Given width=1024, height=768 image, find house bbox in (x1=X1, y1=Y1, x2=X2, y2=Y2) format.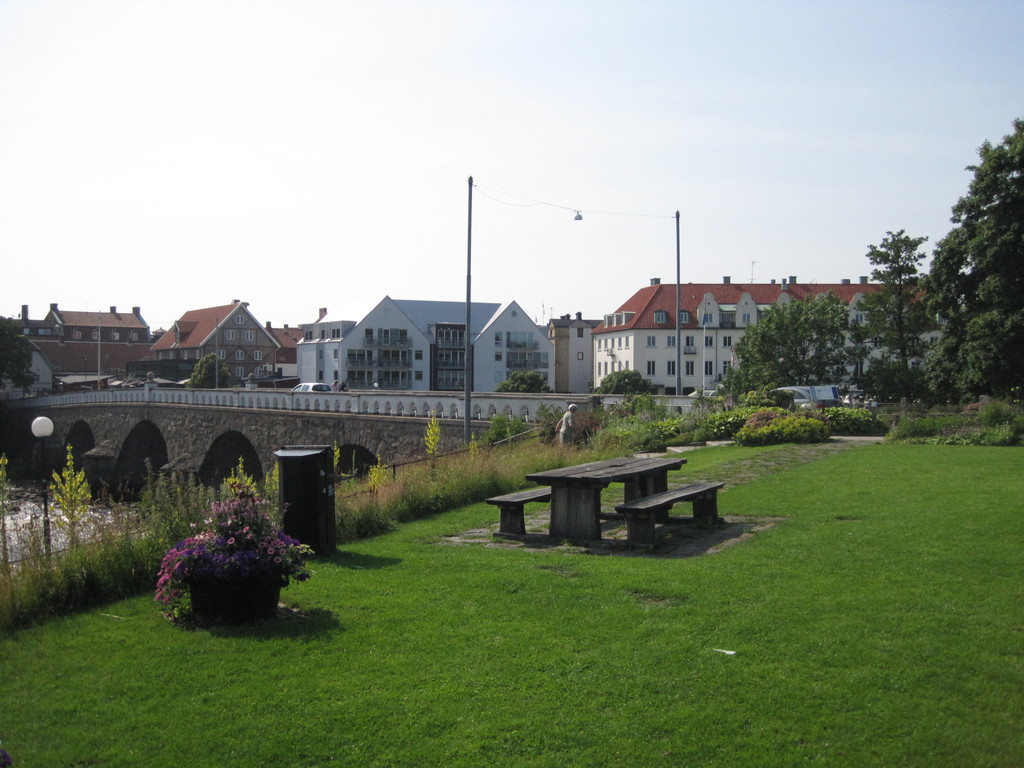
(x1=287, y1=319, x2=411, y2=397).
